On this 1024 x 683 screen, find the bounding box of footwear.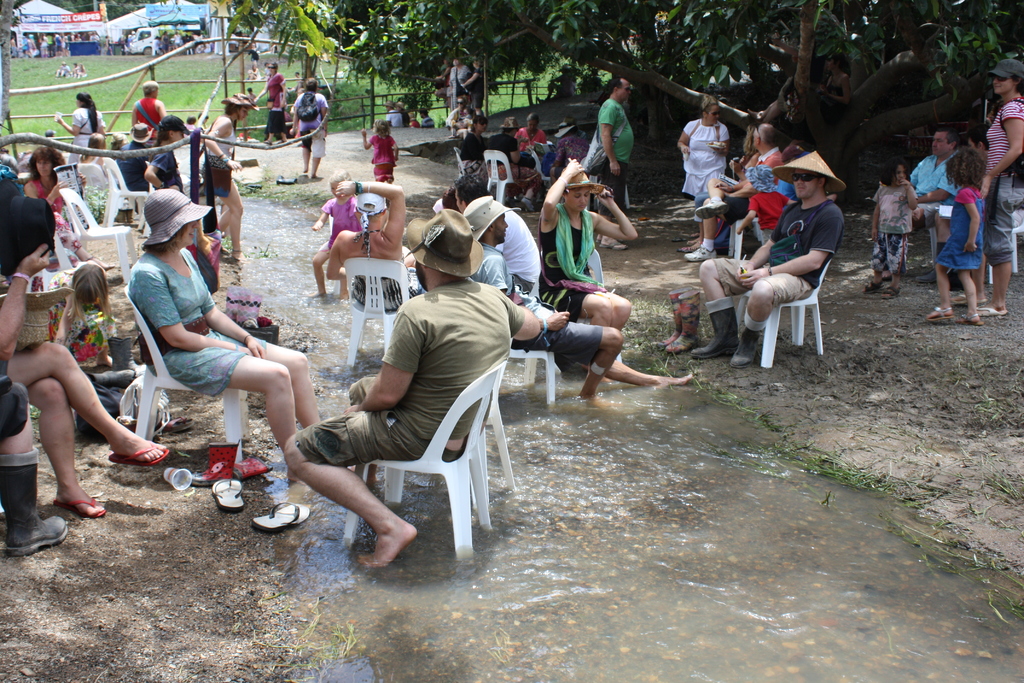
Bounding box: BBox(0, 446, 70, 554).
